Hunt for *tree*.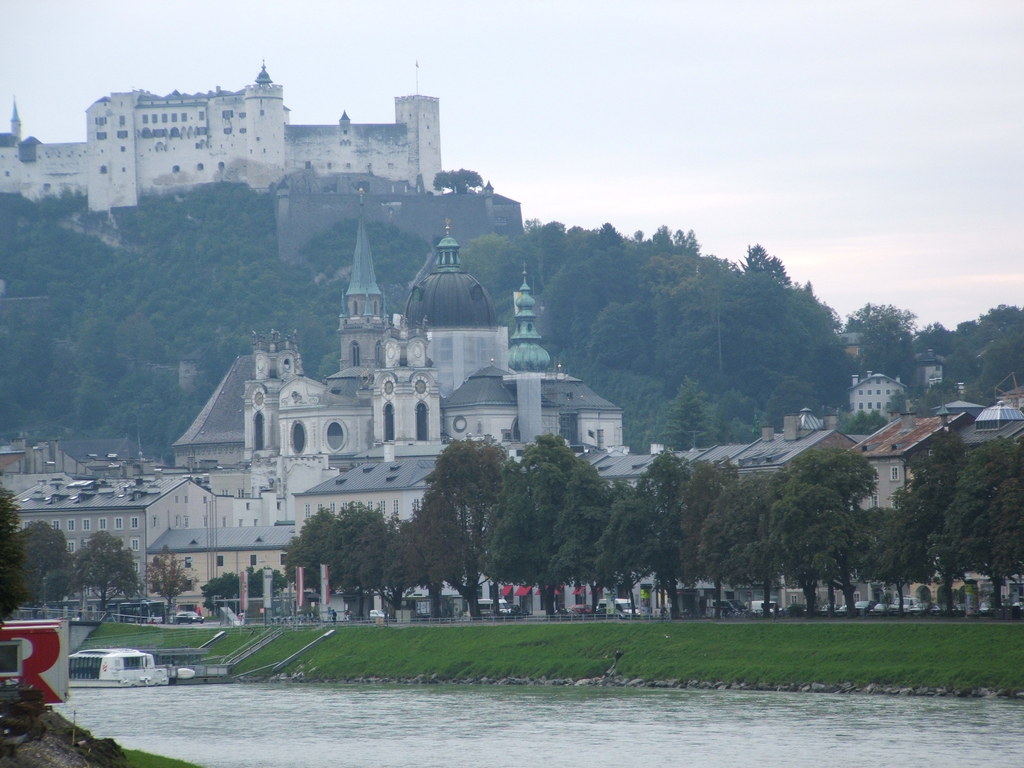
Hunted down at detection(271, 491, 344, 623).
